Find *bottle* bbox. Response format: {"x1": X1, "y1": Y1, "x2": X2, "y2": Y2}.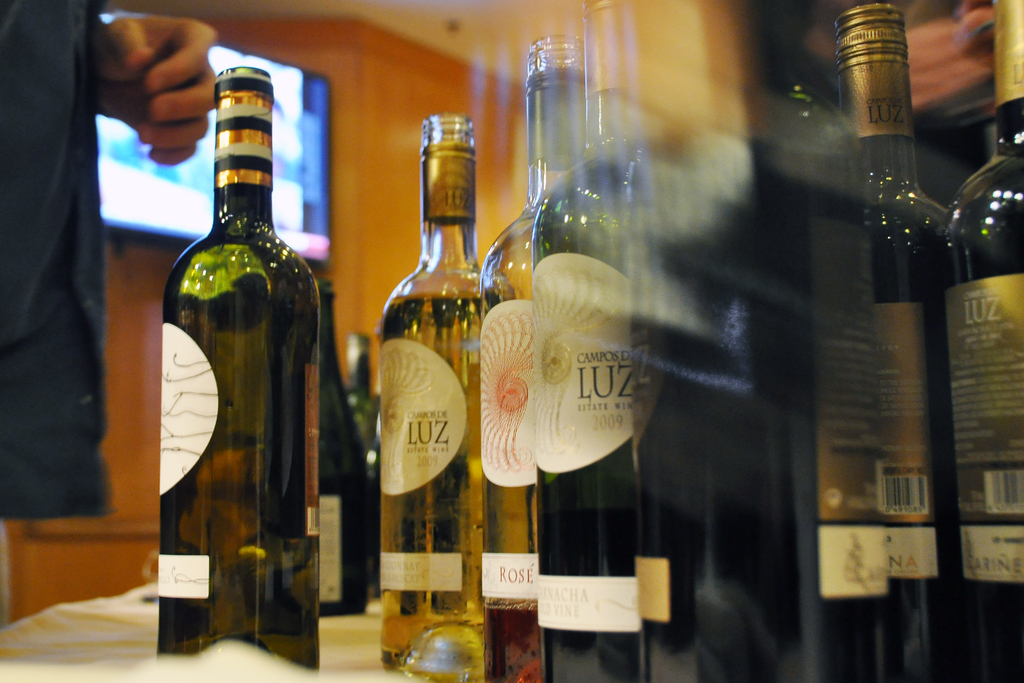
{"x1": 381, "y1": 114, "x2": 485, "y2": 671}.
